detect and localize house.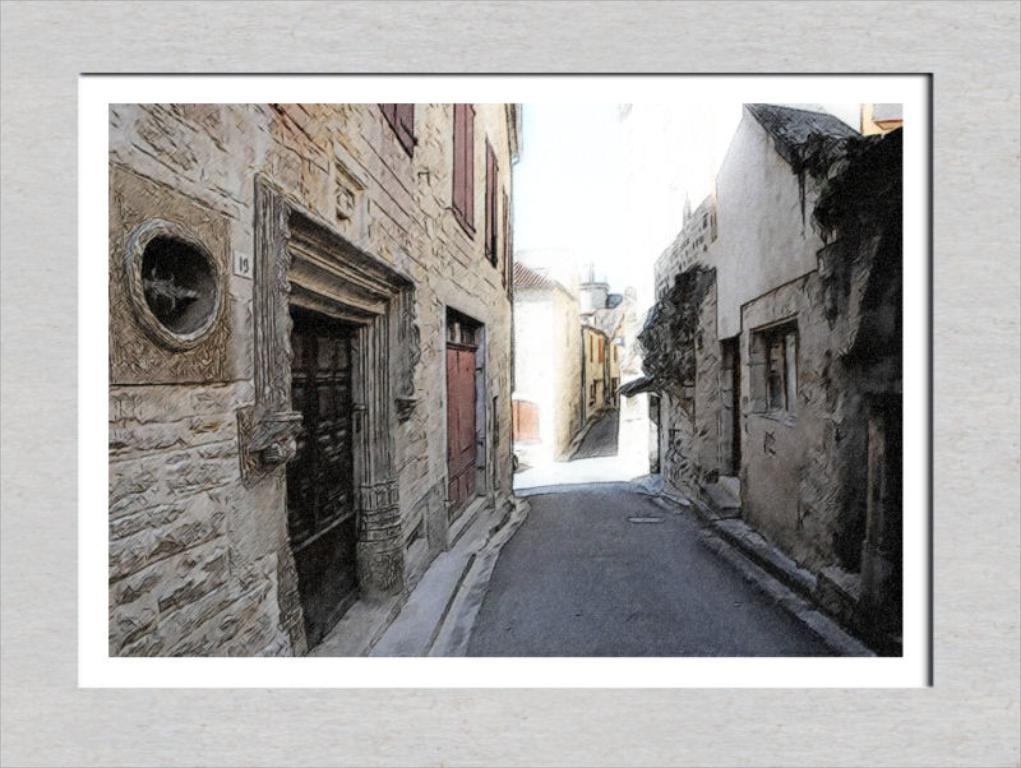
Localized at bbox=(114, 48, 553, 661).
